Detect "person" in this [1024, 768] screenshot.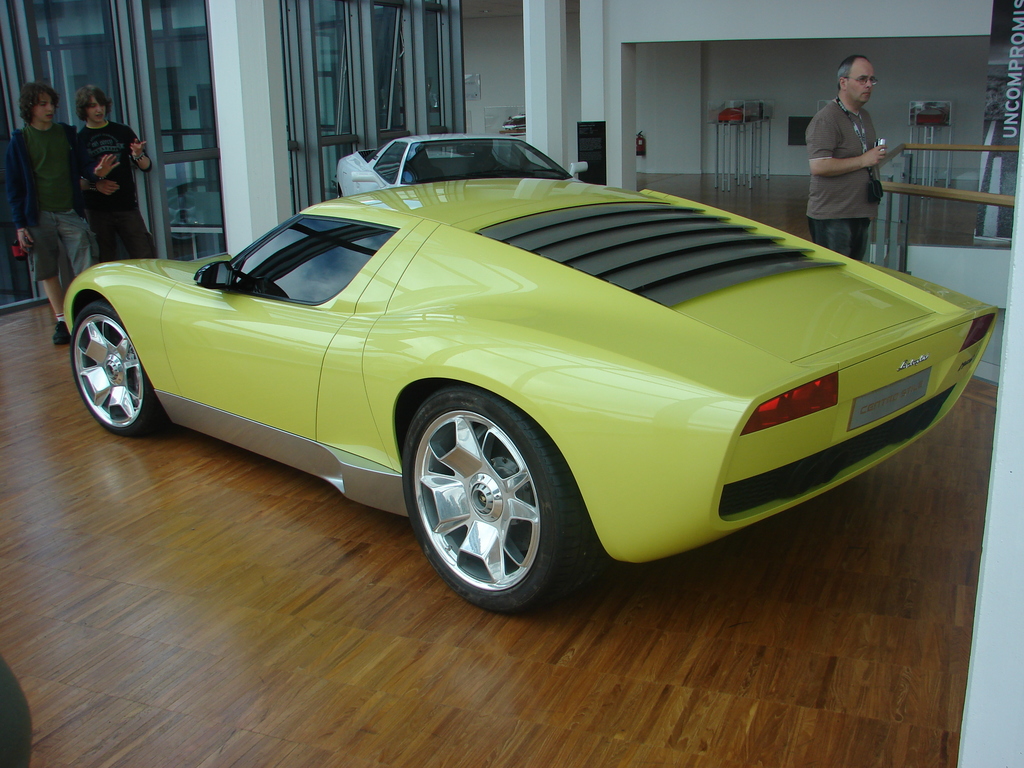
Detection: x1=3 y1=81 x2=97 y2=345.
